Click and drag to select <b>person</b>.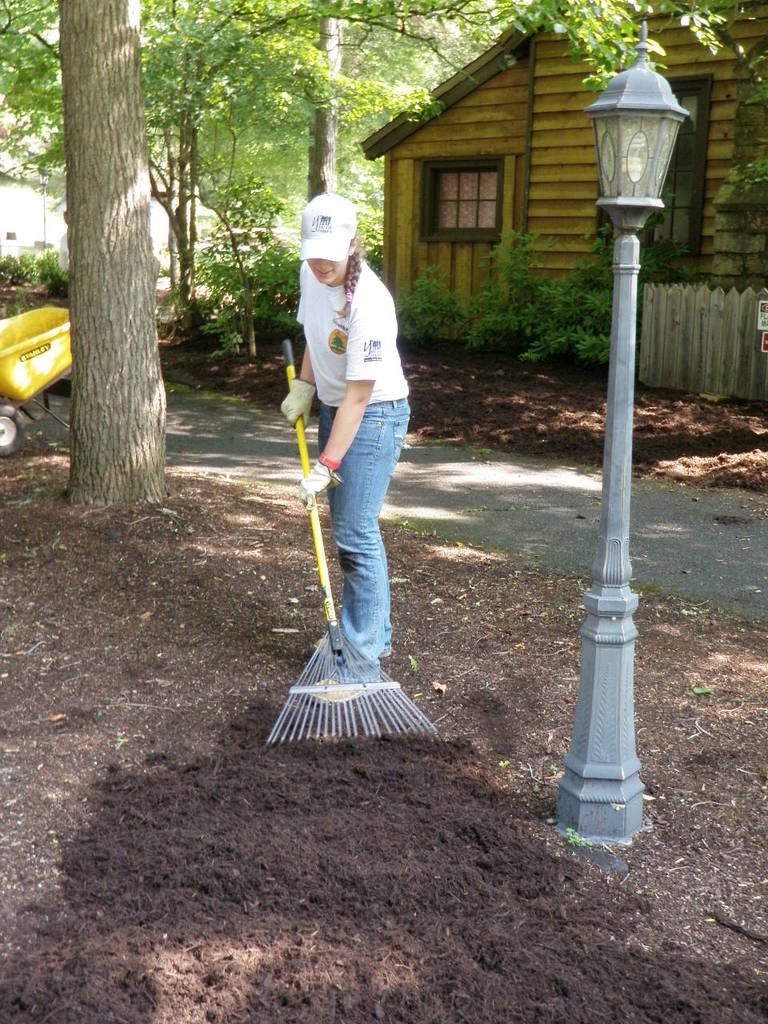
Selection: bbox(285, 155, 437, 768).
